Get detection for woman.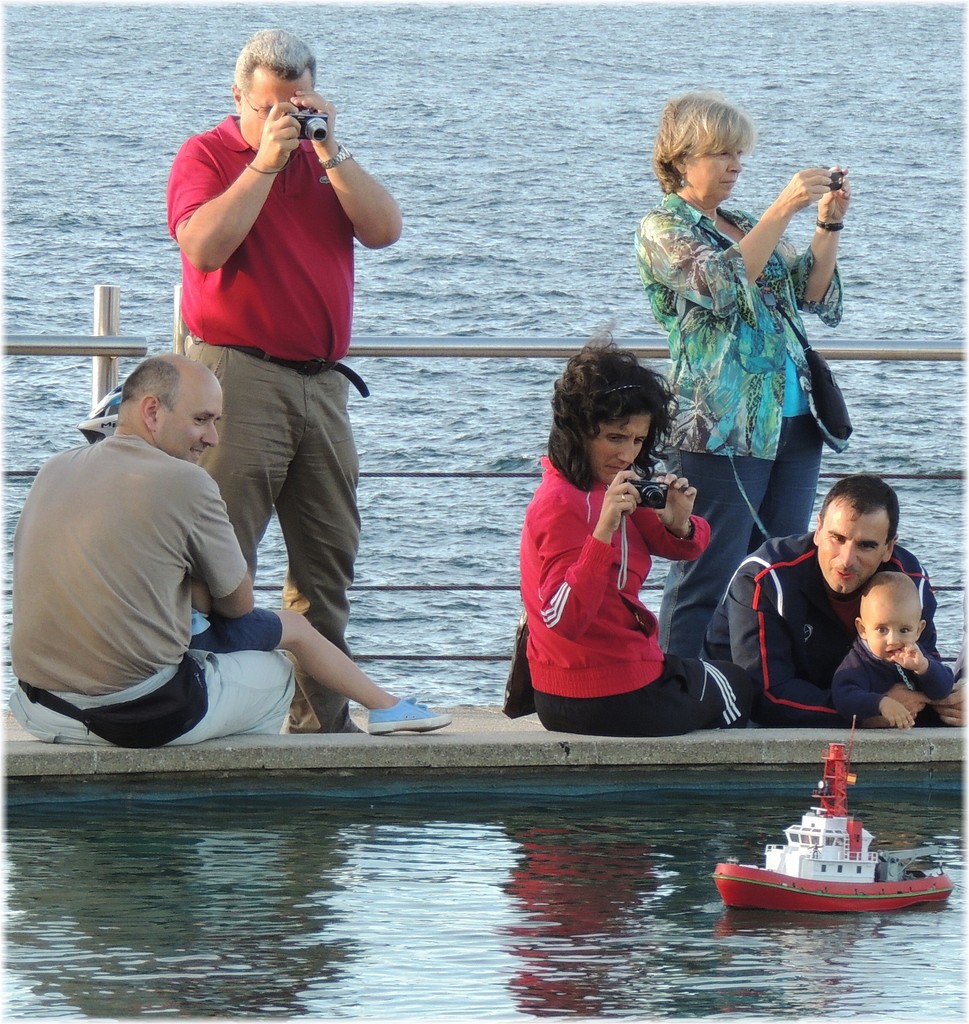
Detection: 512 326 760 742.
